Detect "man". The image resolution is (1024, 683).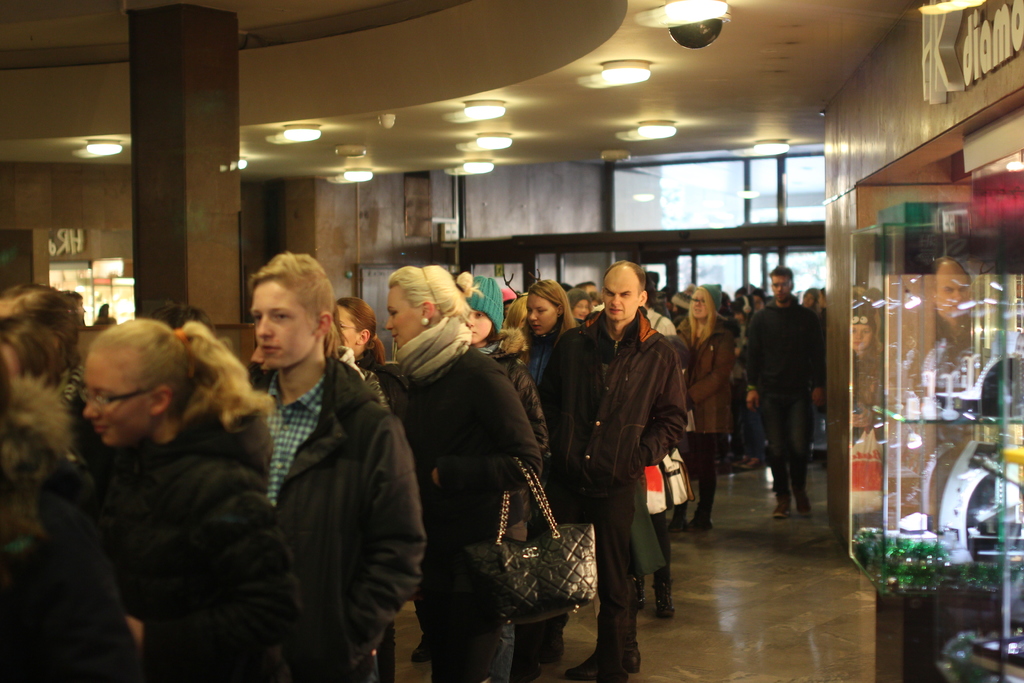
(left=247, top=248, right=424, bottom=682).
